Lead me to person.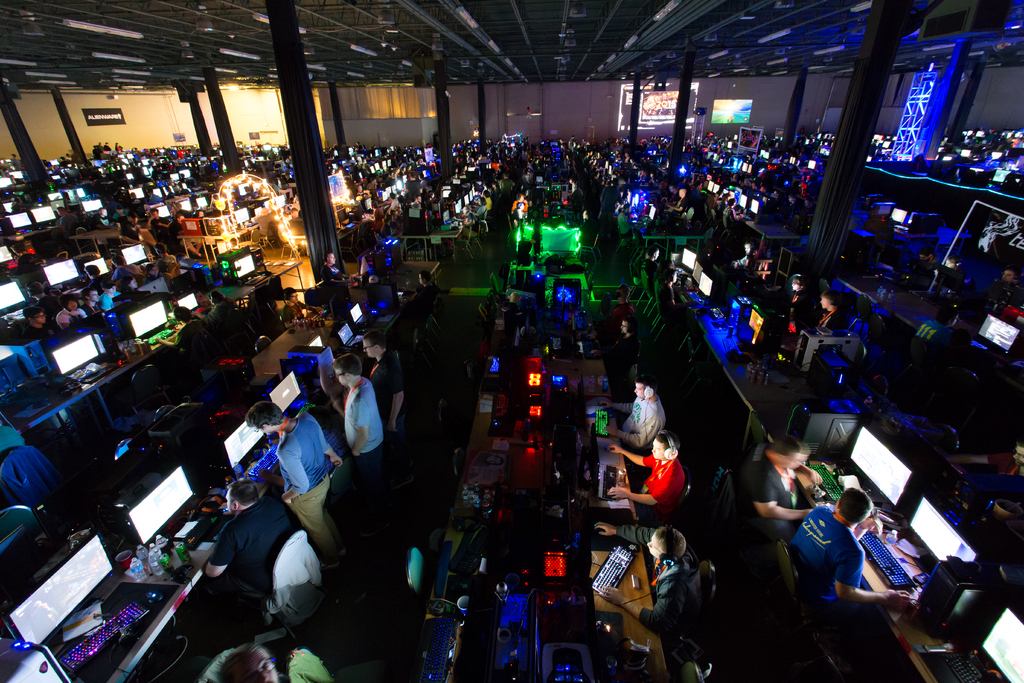
Lead to box=[332, 359, 381, 477].
